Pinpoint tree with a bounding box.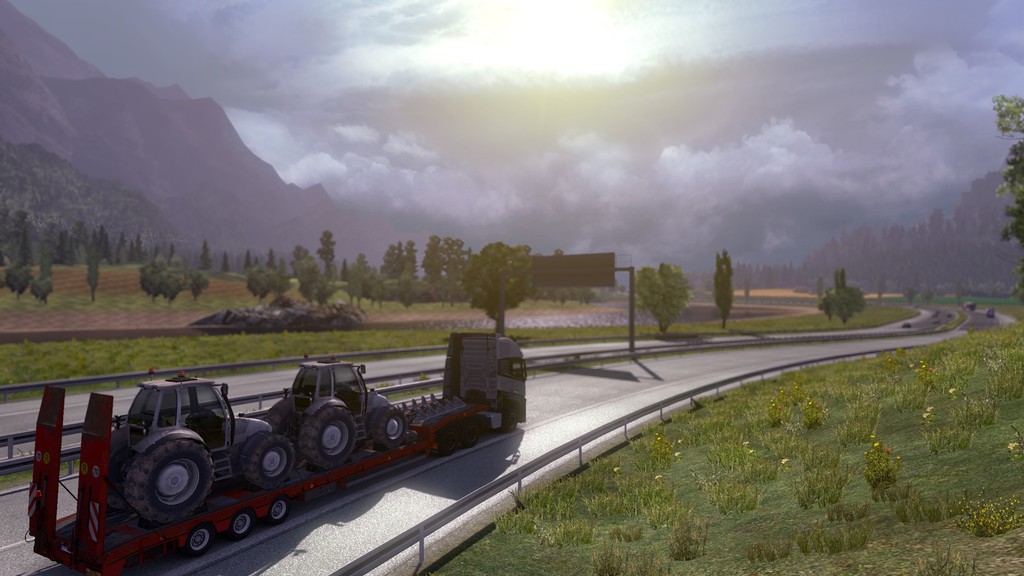
245/268/295/301.
